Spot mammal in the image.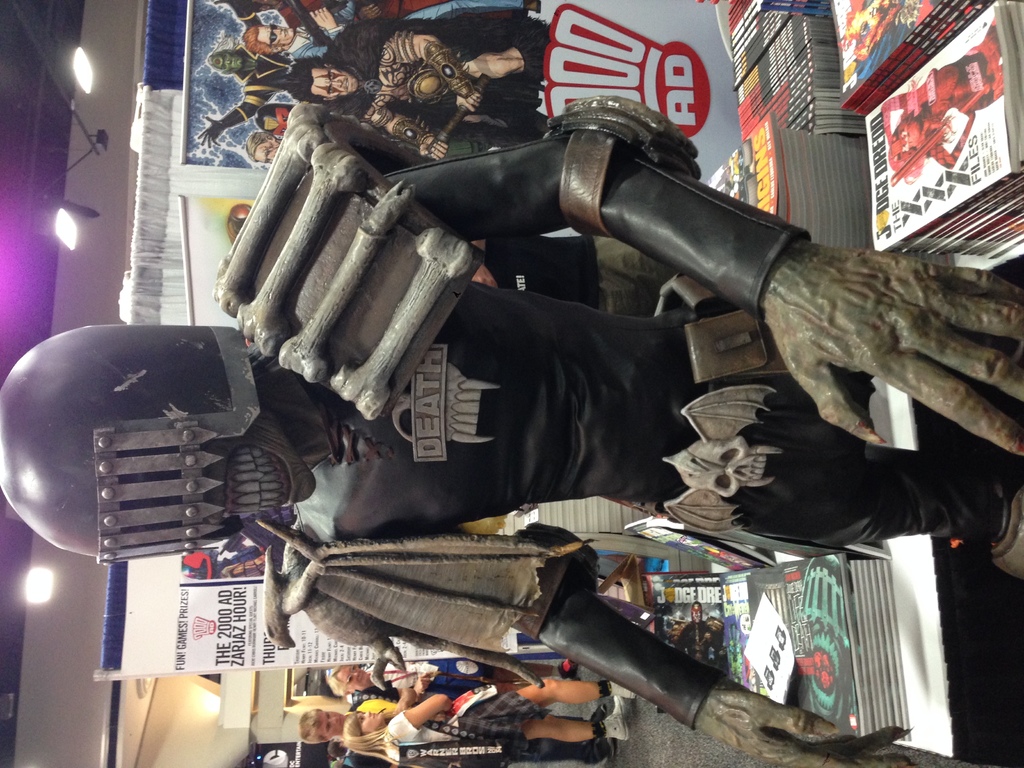
mammal found at 291, 2, 544, 158.
